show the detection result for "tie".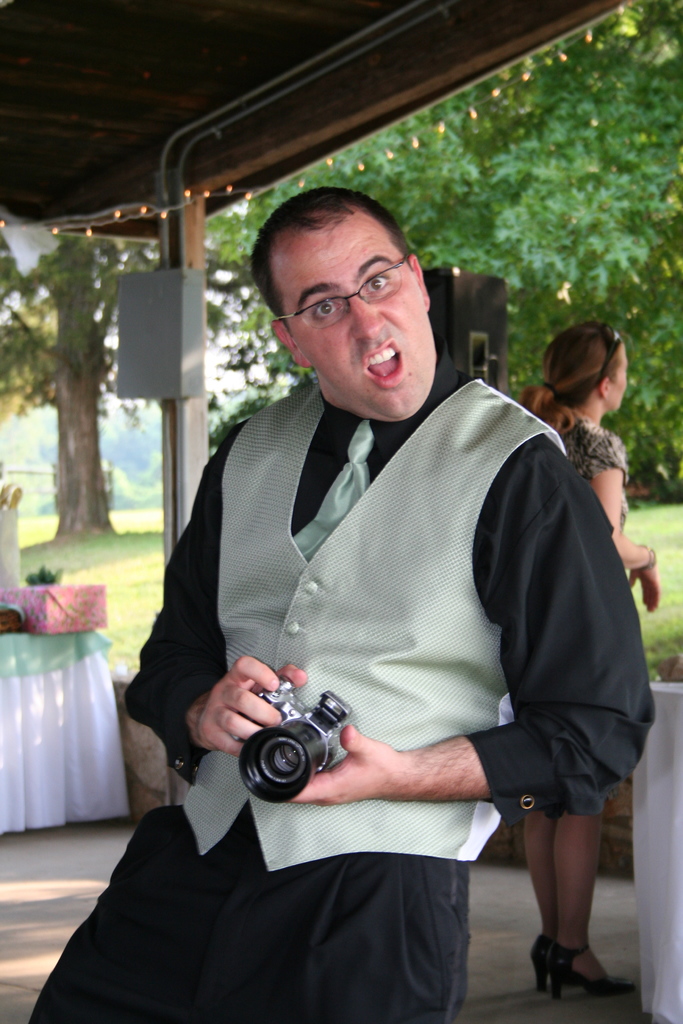
(291,419,375,560).
